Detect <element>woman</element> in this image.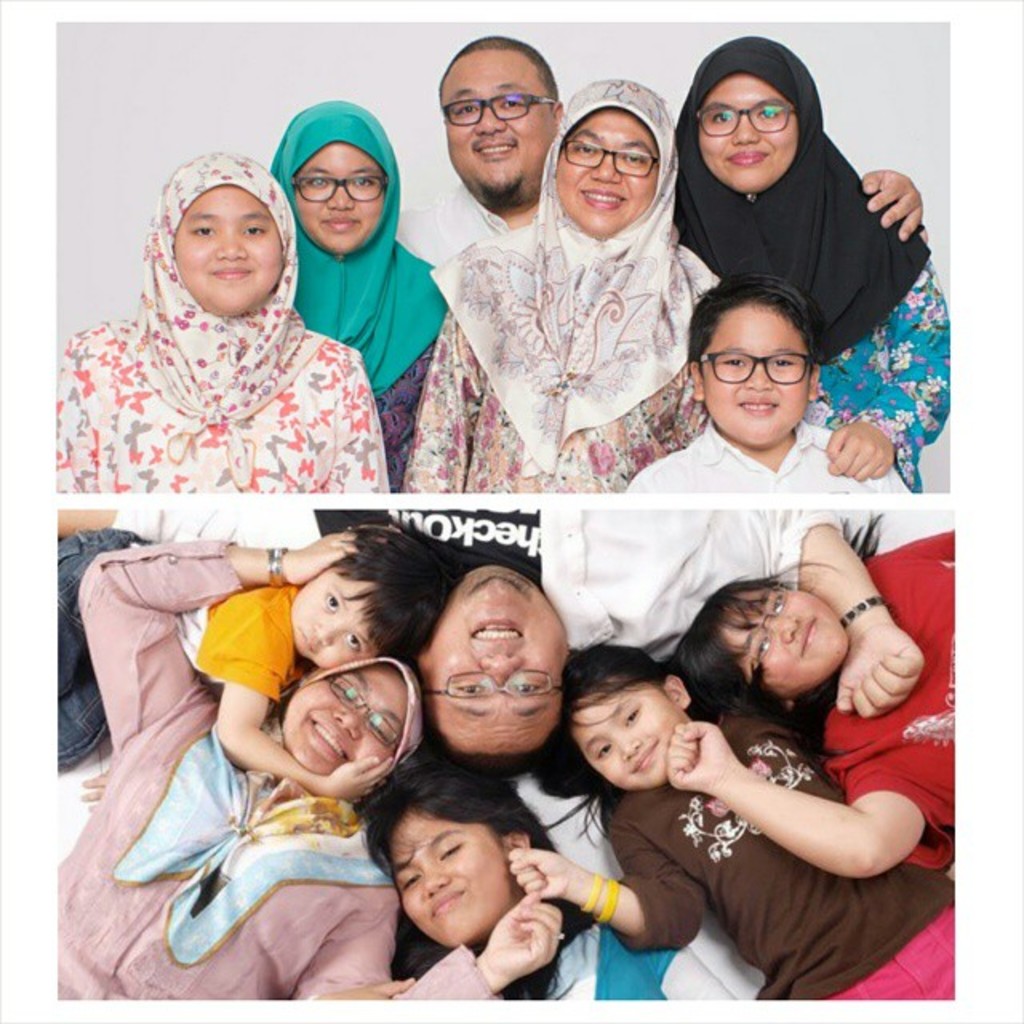
Detection: 394, 77, 893, 488.
